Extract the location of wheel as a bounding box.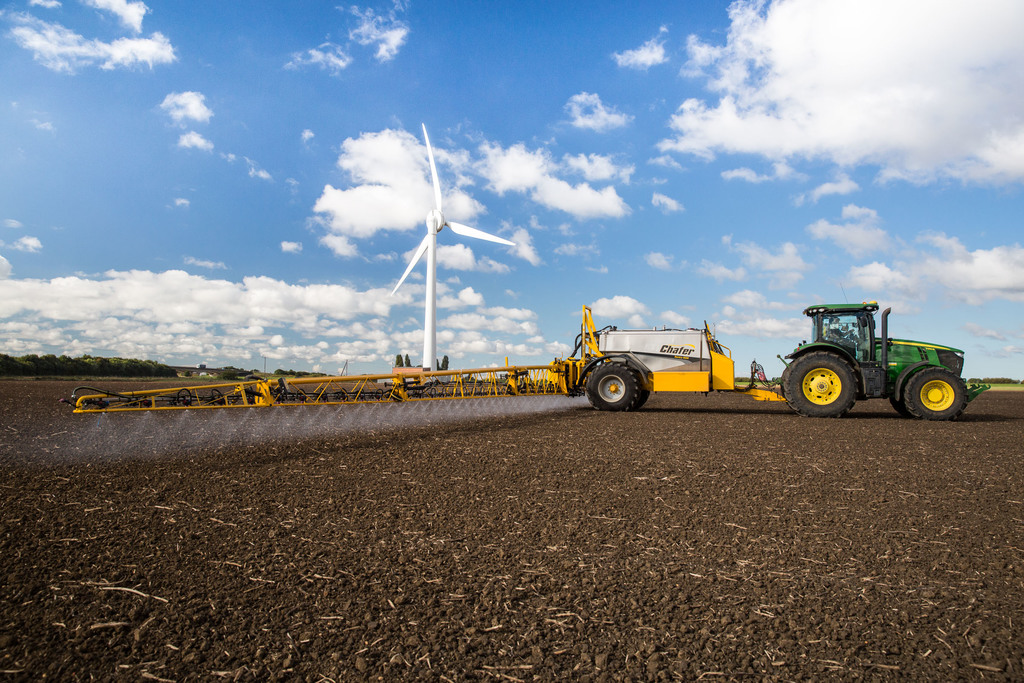
[845, 327, 853, 336].
